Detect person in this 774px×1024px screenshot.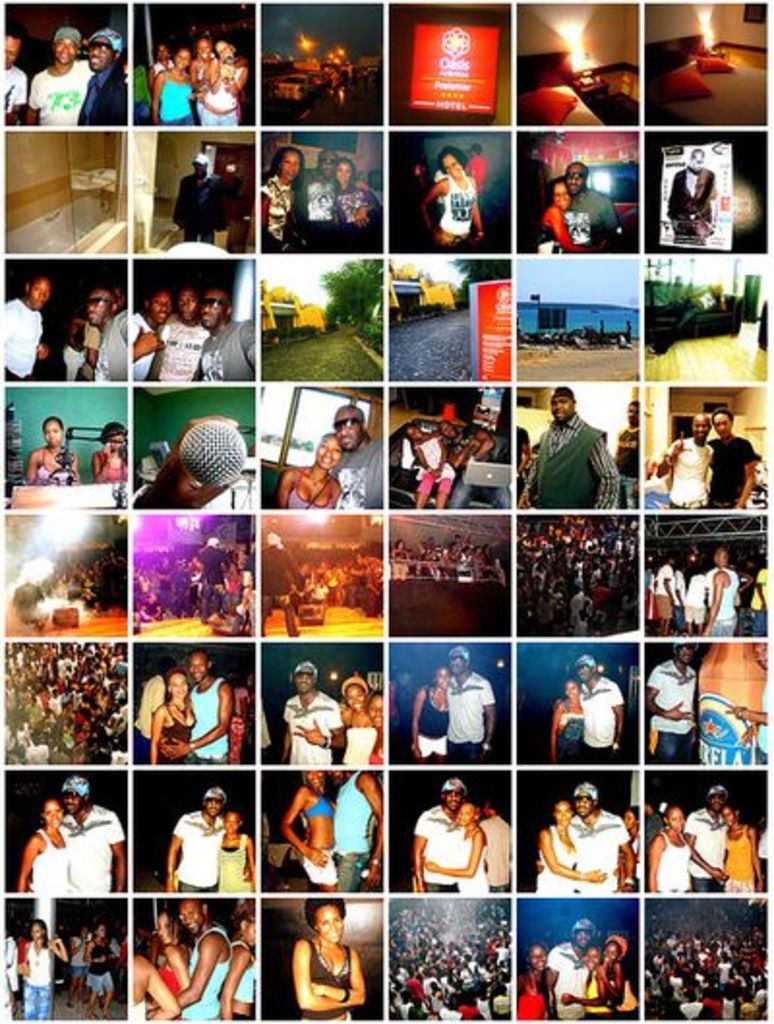
Detection: locate(15, 788, 75, 892).
